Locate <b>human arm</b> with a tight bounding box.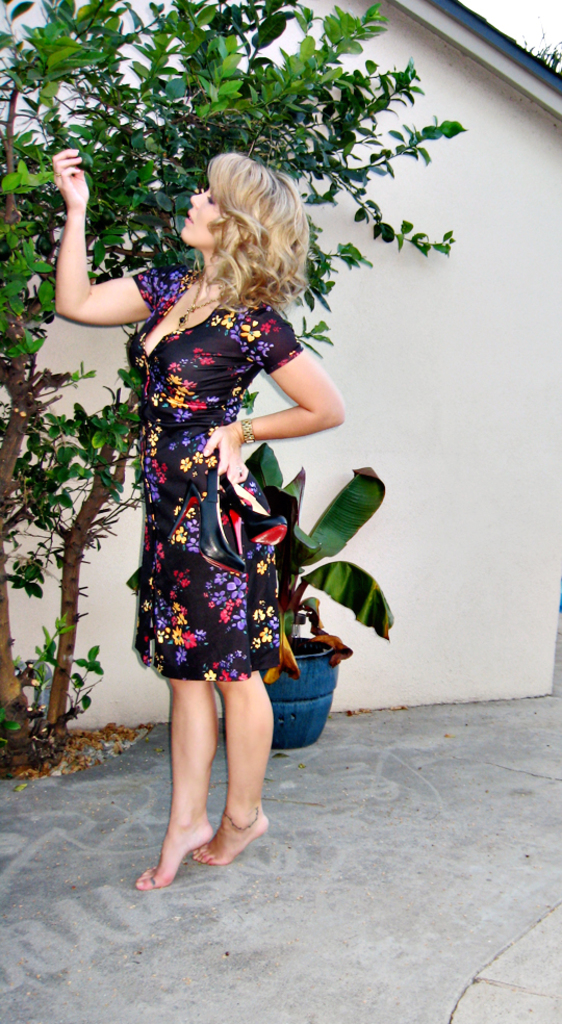
detection(31, 146, 147, 364).
